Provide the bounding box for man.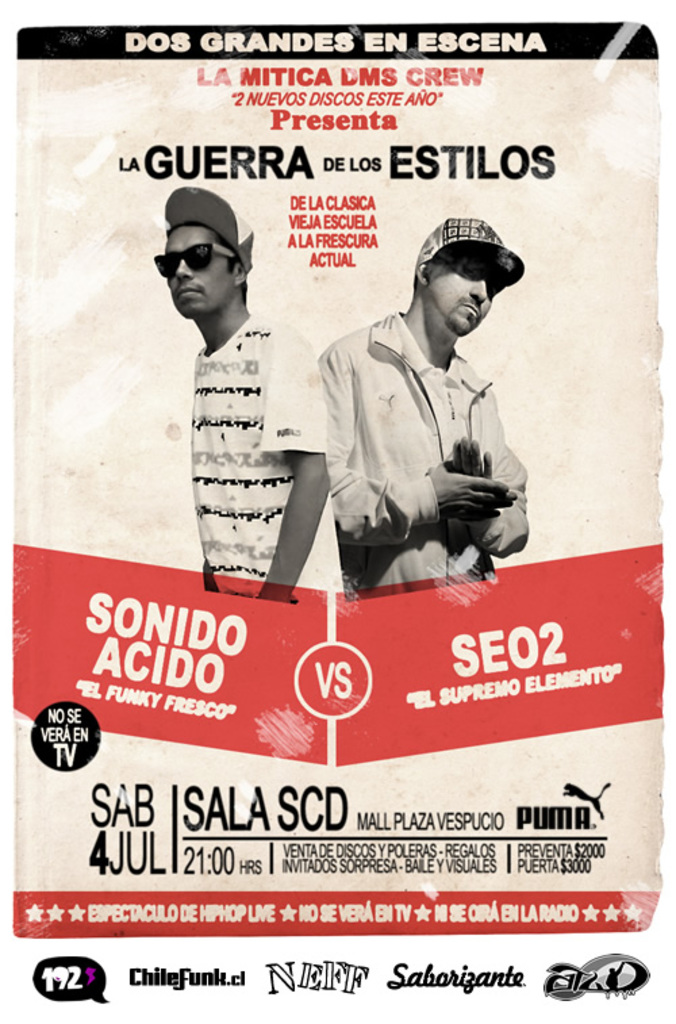
(x1=143, y1=188, x2=339, y2=605).
